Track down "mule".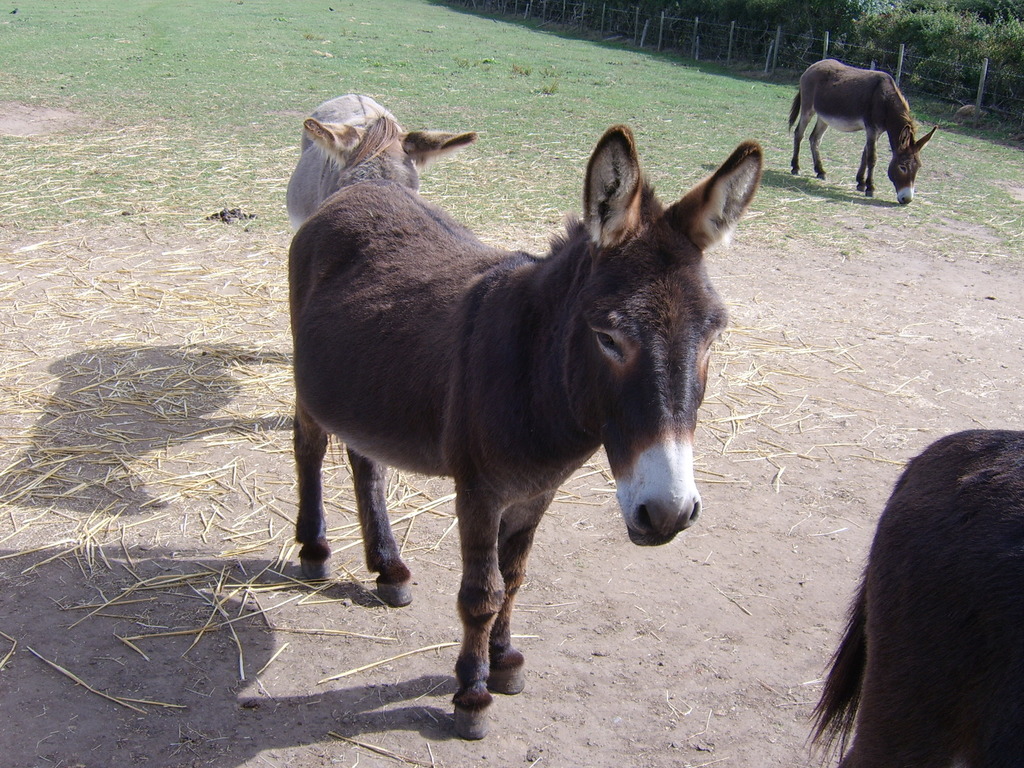
Tracked to [792, 424, 1023, 767].
